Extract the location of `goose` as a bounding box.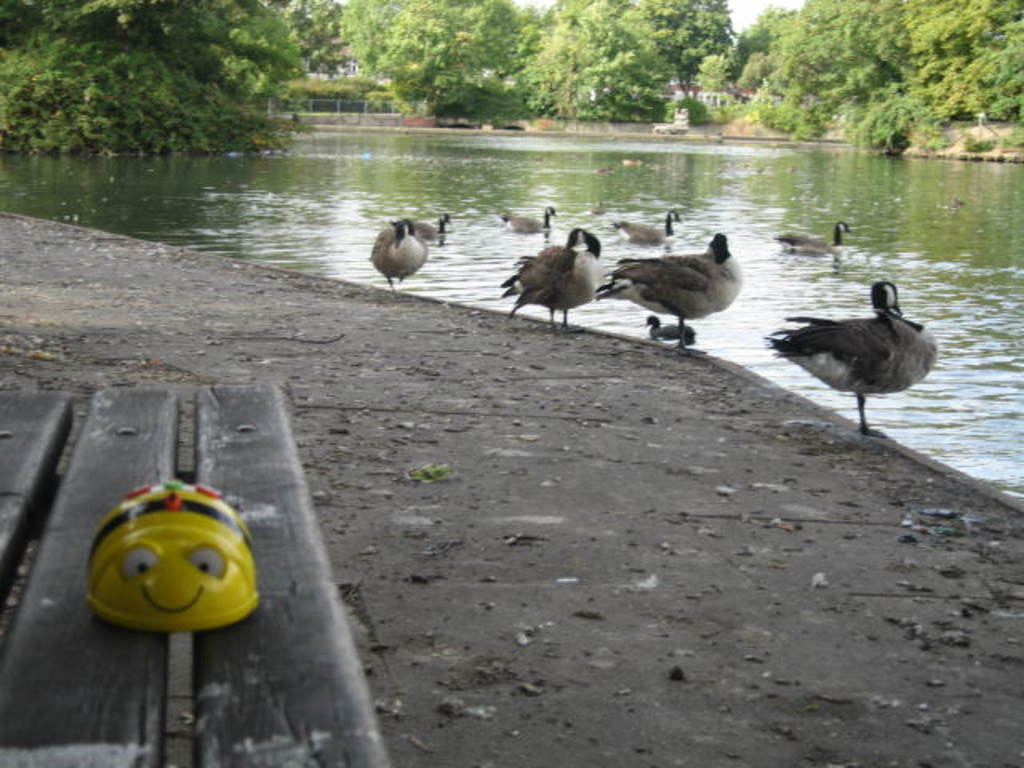
376 218 429 294.
